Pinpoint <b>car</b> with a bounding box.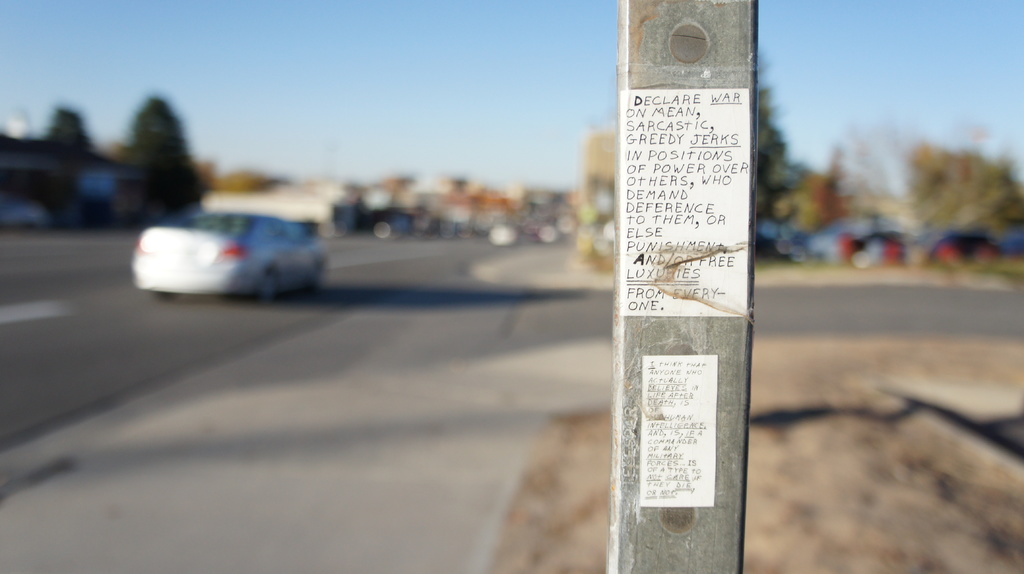
122, 191, 332, 294.
